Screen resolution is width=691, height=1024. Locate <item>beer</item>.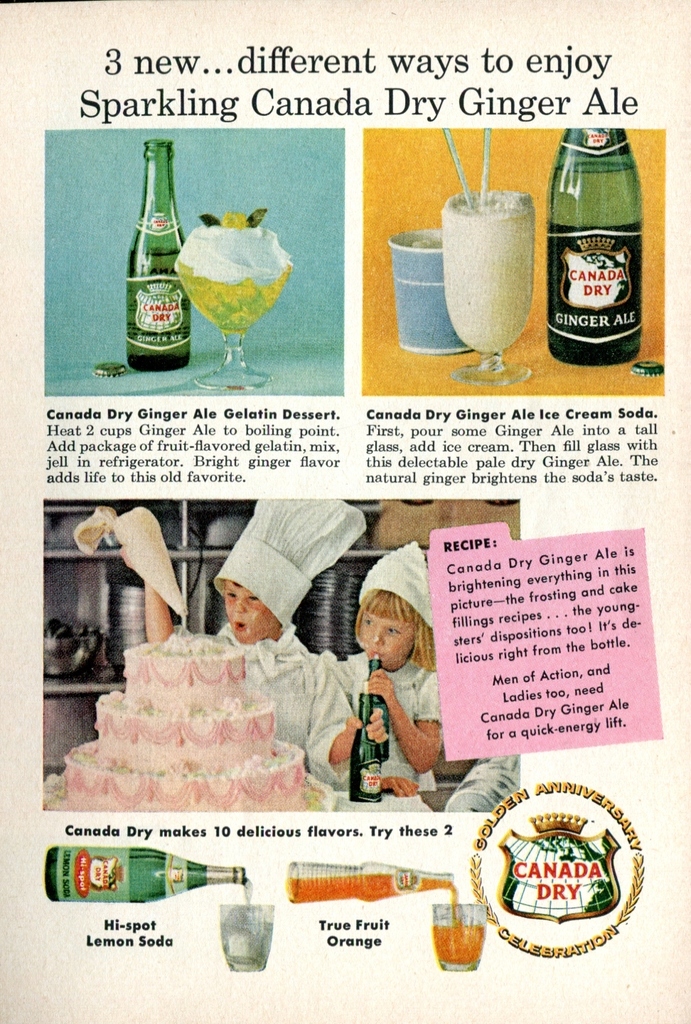
left=535, top=126, right=658, bottom=380.
